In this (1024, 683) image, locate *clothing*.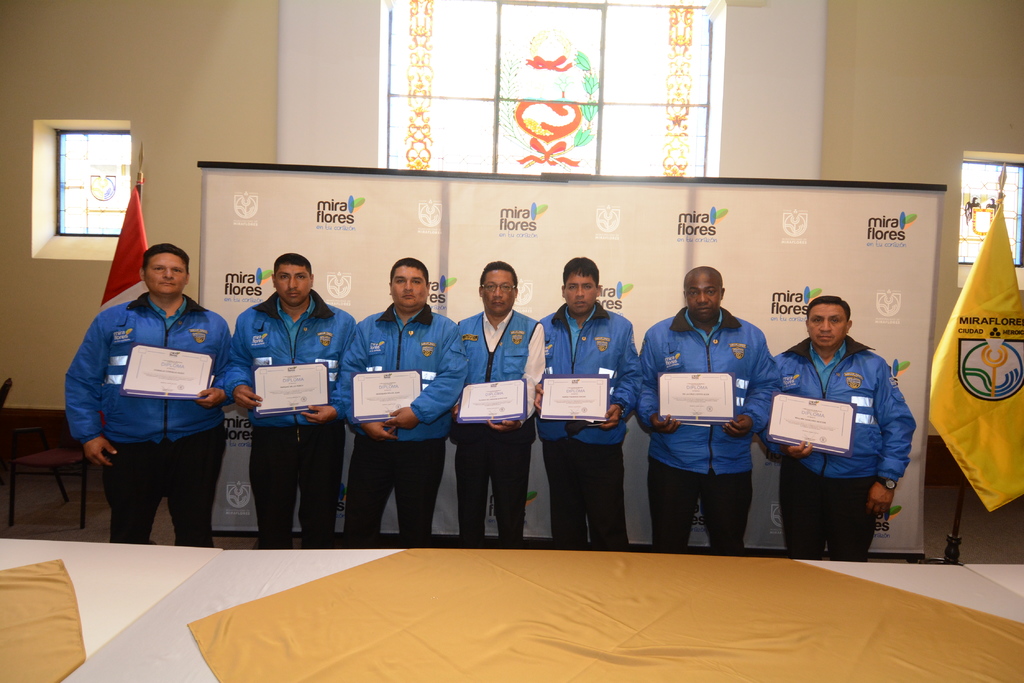
Bounding box: <box>445,301,559,553</box>.
